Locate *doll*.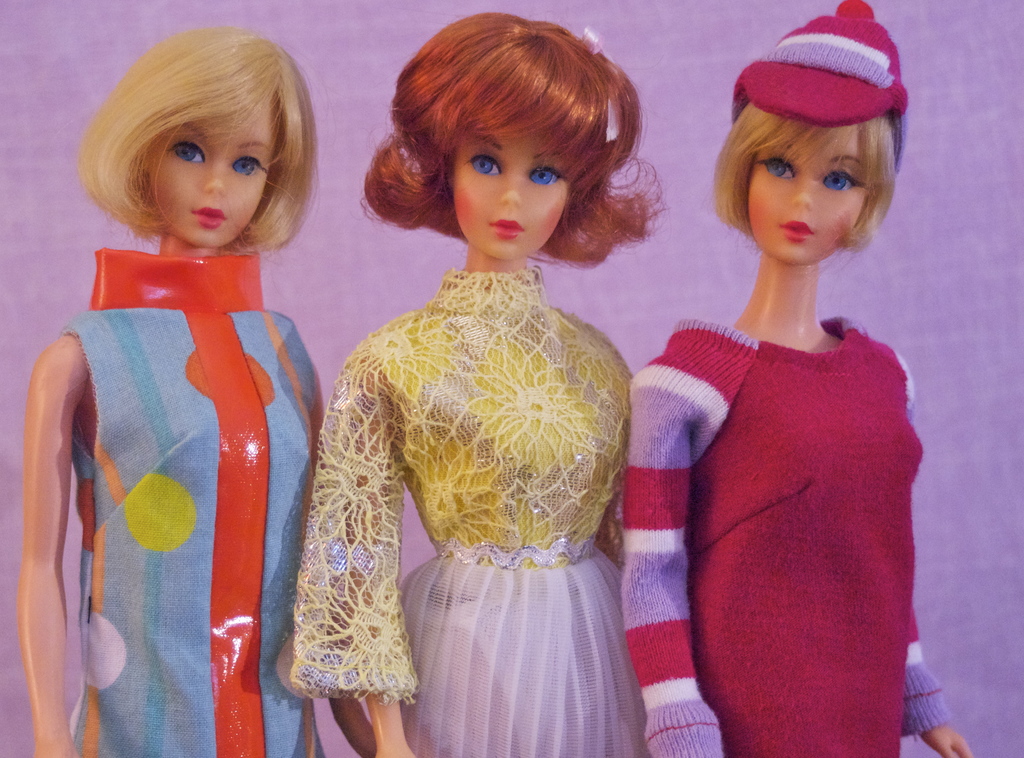
Bounding box: bbox(291, 30, 649, 750).
